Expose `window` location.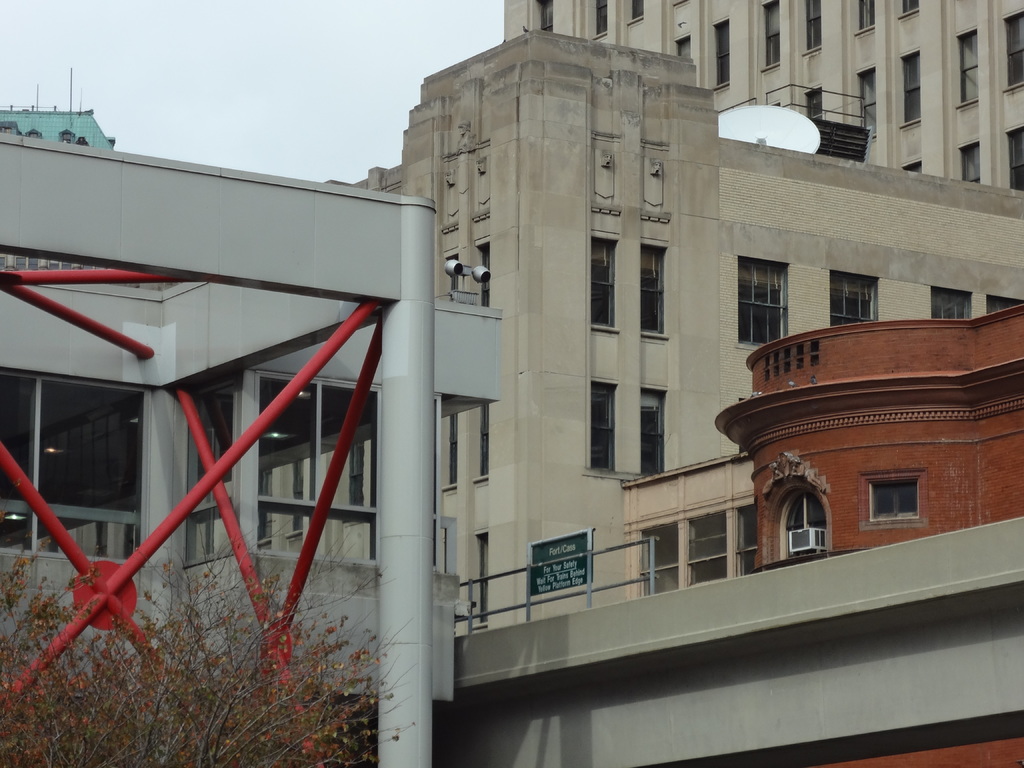
Exposed at [left=640, top=246, right=663, bottom=335].
